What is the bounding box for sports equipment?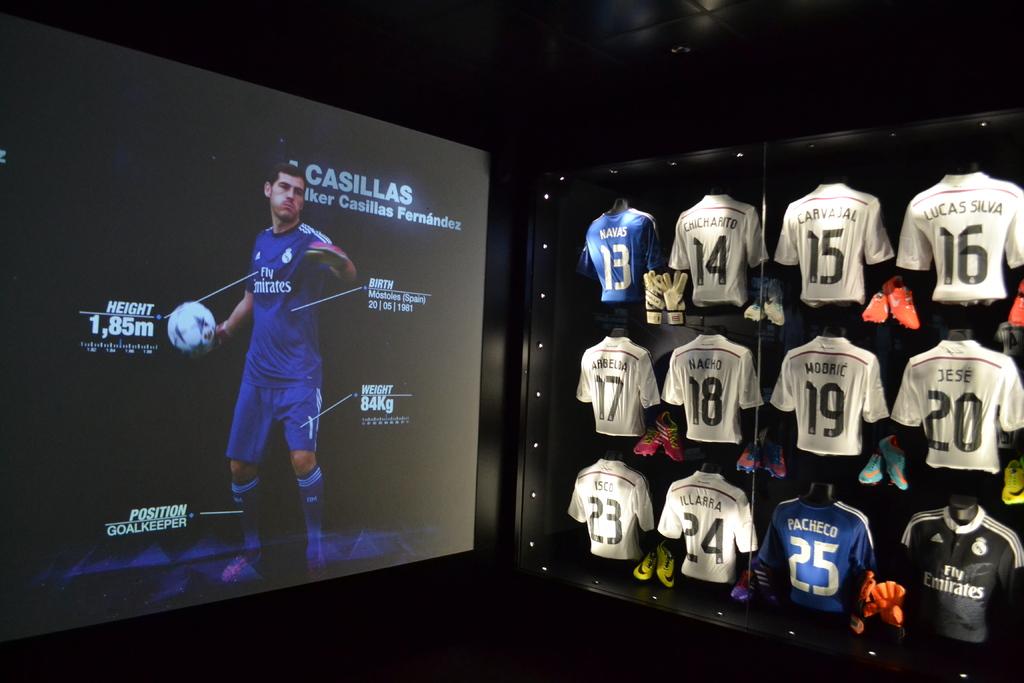
bbox=[870, 579, 907, 630].
